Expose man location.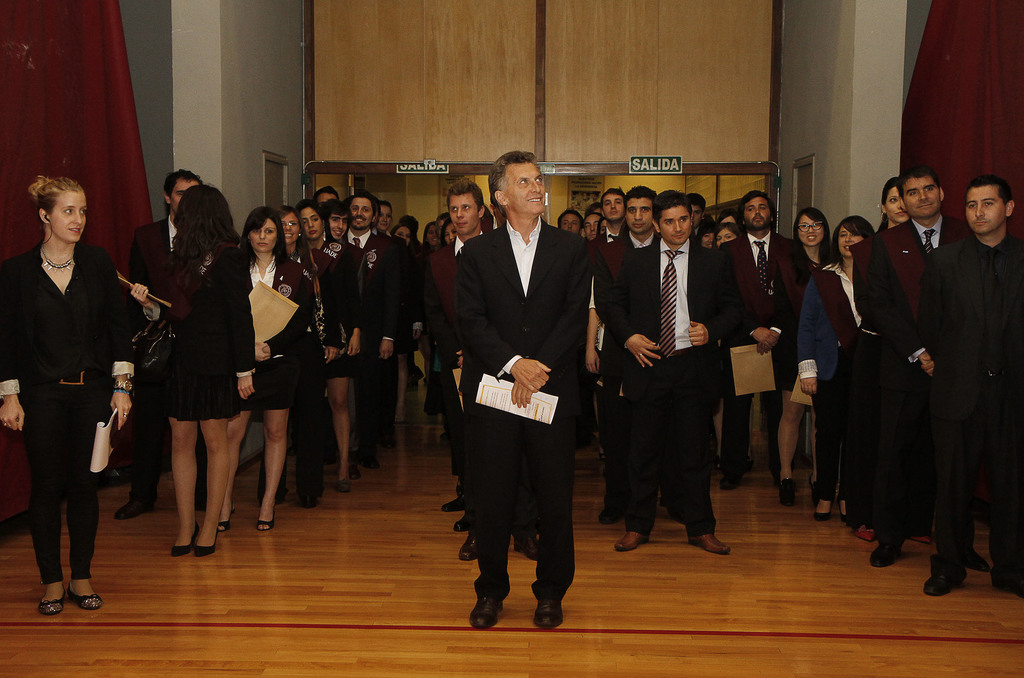
Exposed at x1=604 y1=186 x2=669 y2=265.
